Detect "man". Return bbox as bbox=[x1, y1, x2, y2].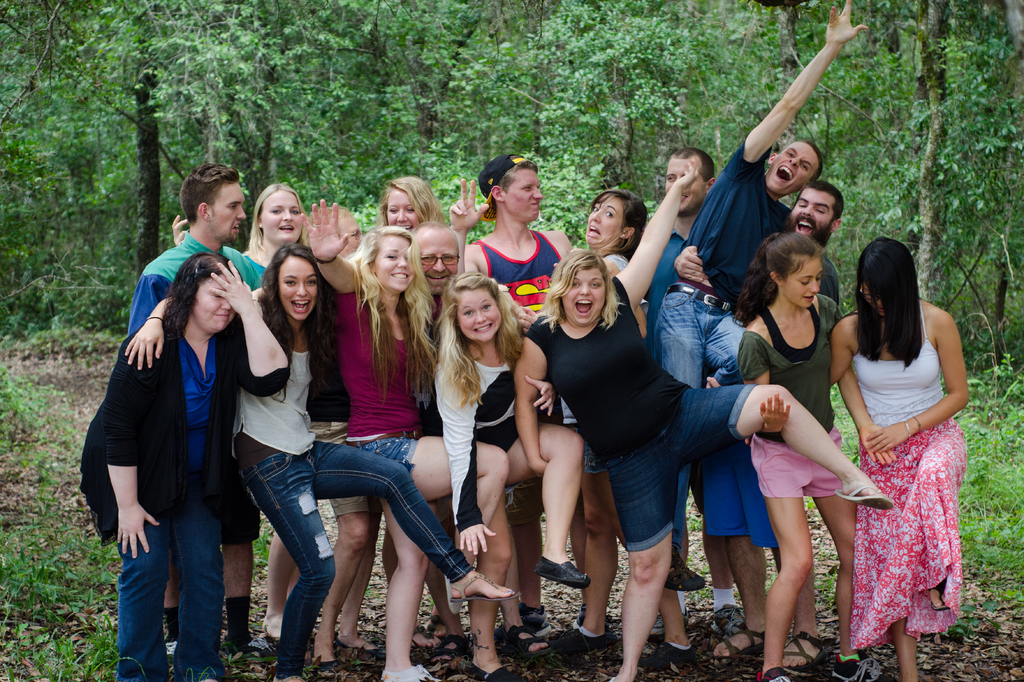
bbox=[796, 181, 837, 308].
